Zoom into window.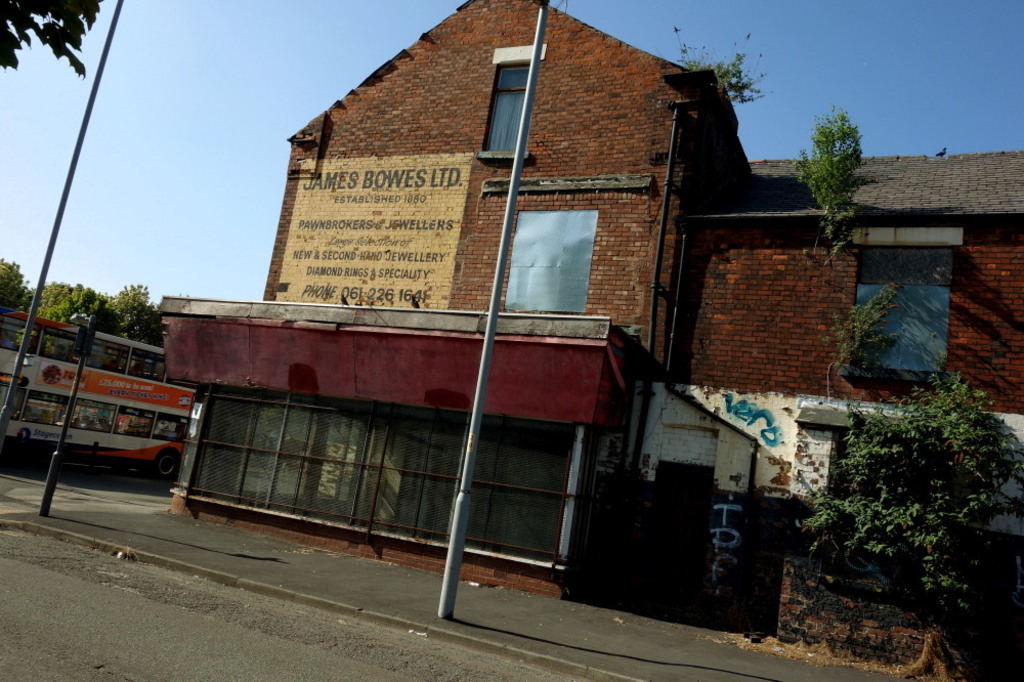
Zoom target: bbox=[828, 215, 971, 388].
